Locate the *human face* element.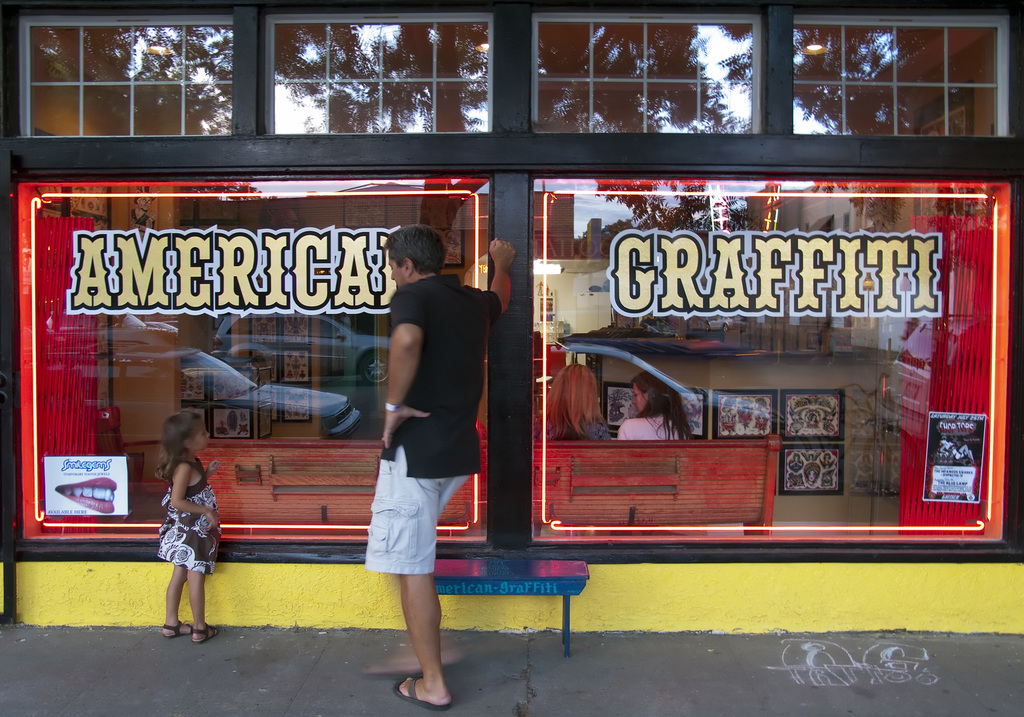
Element bbox: 189:423:209:452.
